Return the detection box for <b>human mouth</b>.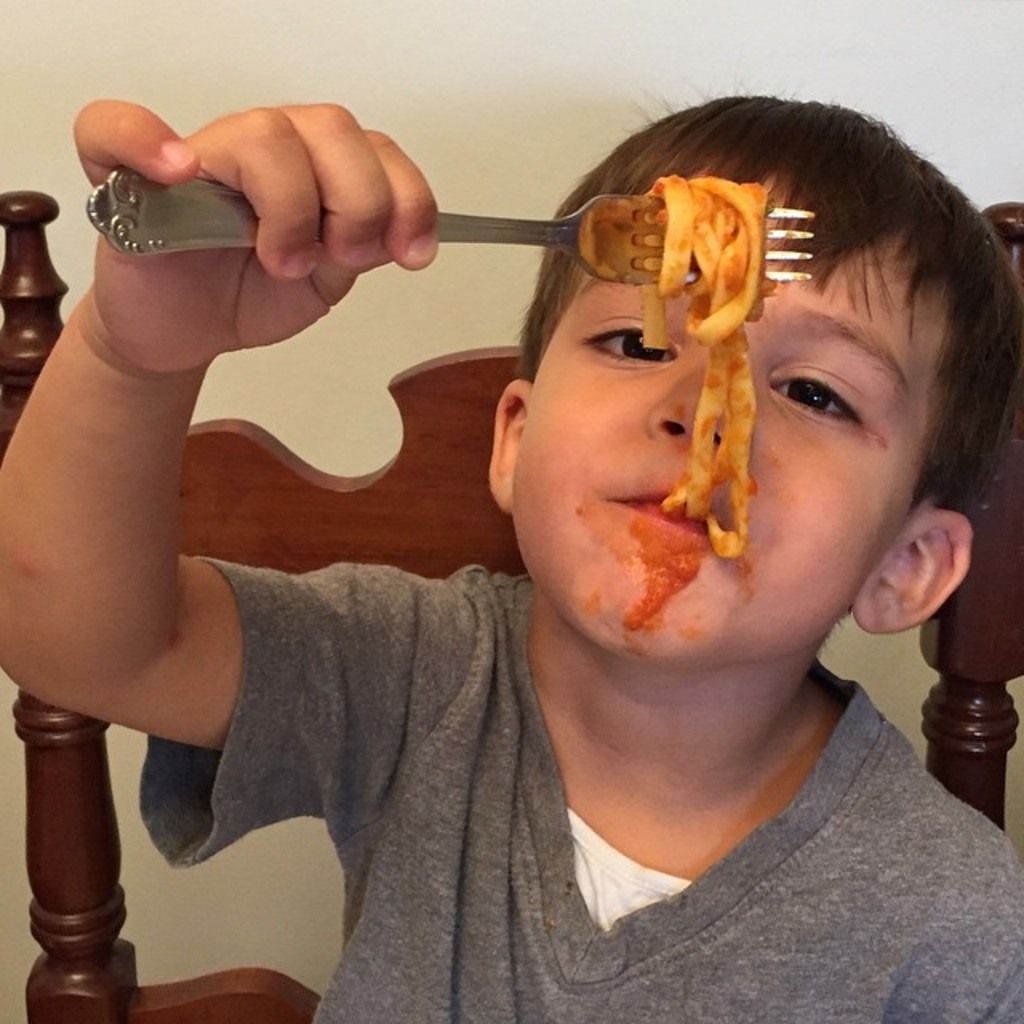
bbox=(608, 491, 733, 539).
